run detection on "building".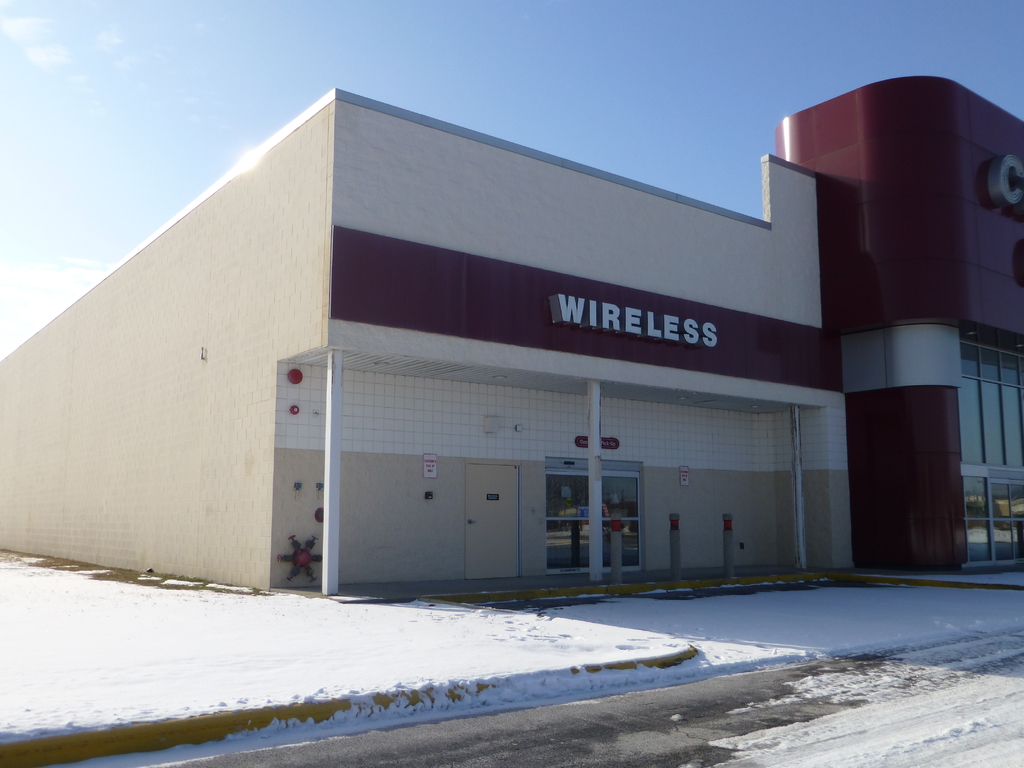
Result: pyautogui.locateOnScreen(0, 76, 1023, 596).
